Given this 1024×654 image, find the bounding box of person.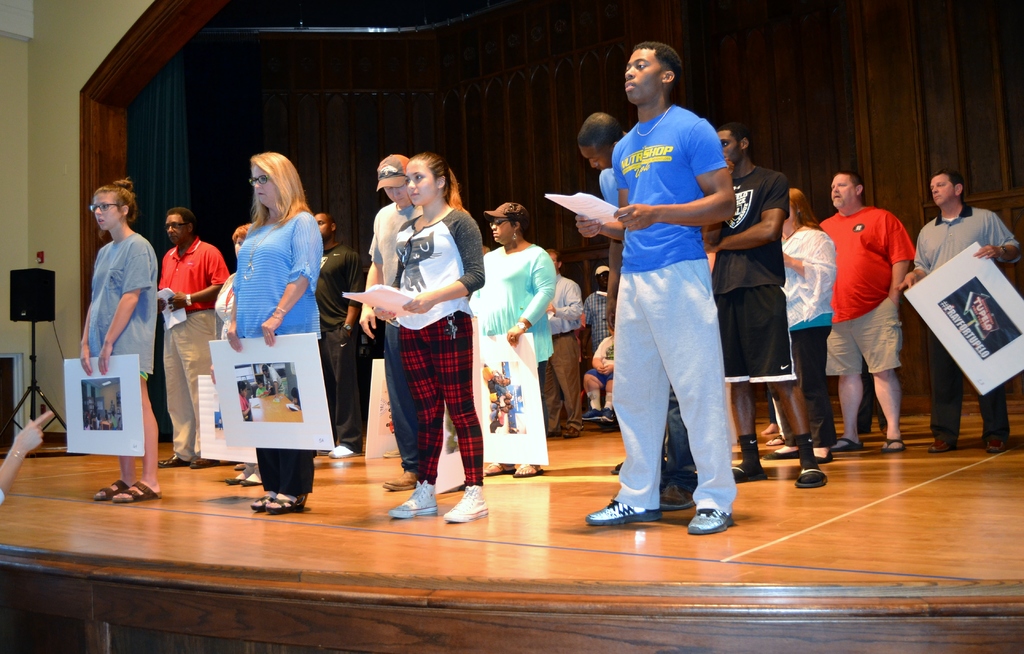
pyautogui.locateOnScreen(226, 143, 326, 515).
